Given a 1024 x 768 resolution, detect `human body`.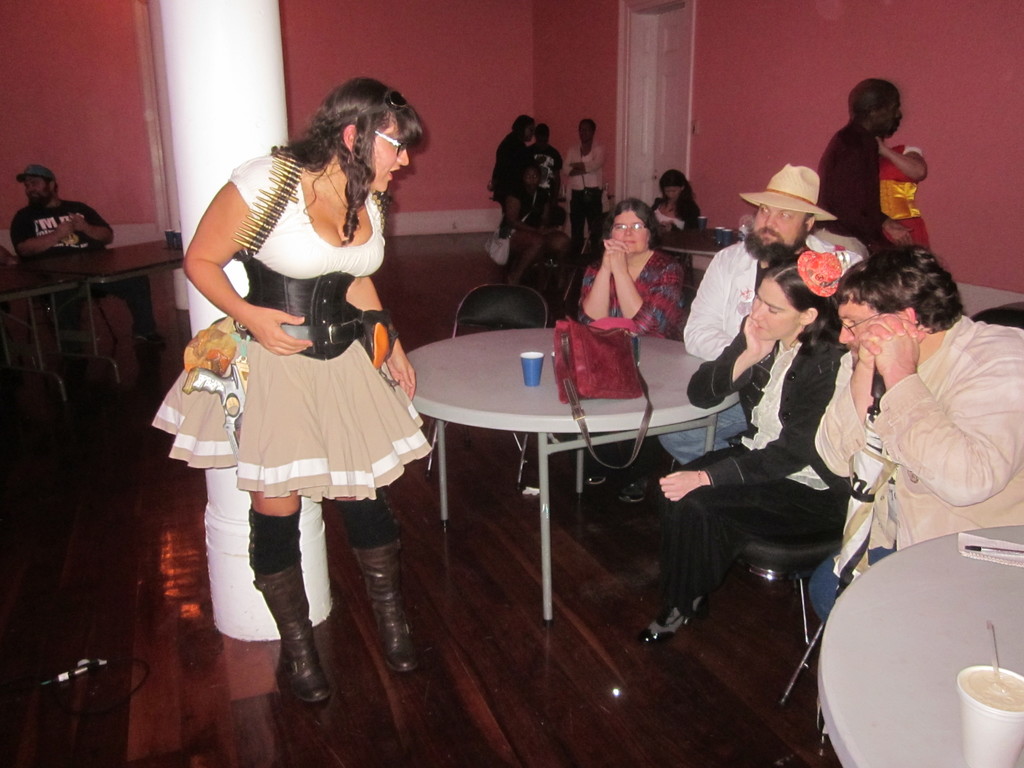
left=880, top=141, right=933, bottom=252.
